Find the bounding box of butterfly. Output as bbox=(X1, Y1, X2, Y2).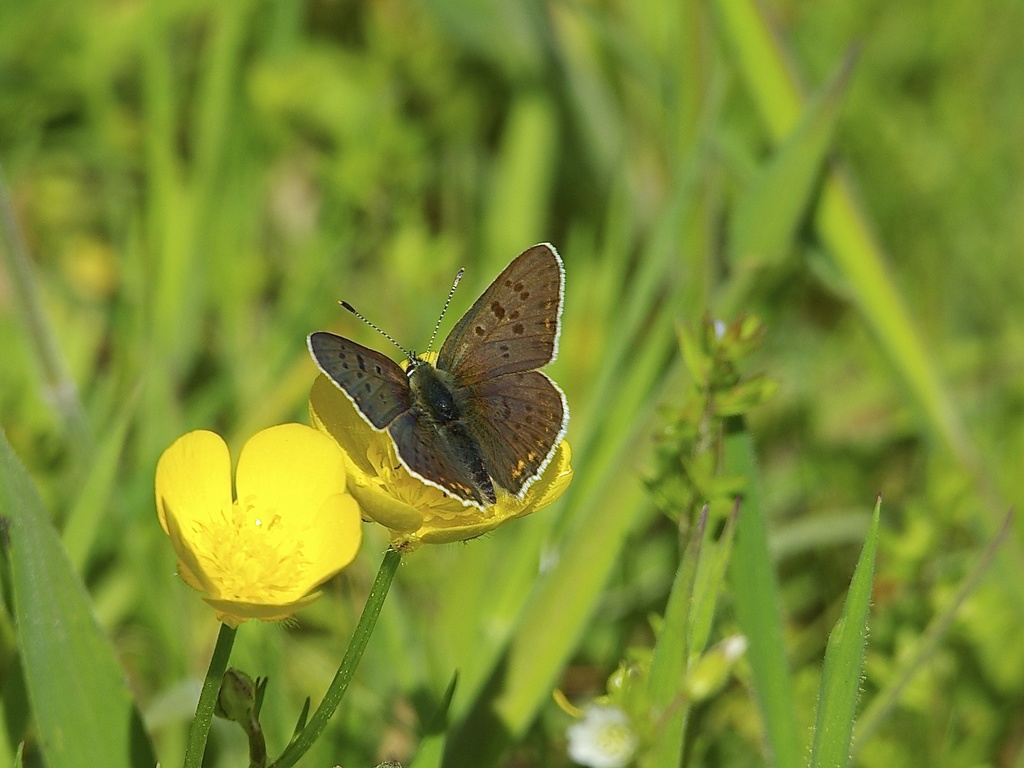
bbox=(294, 246, 587, 529).
